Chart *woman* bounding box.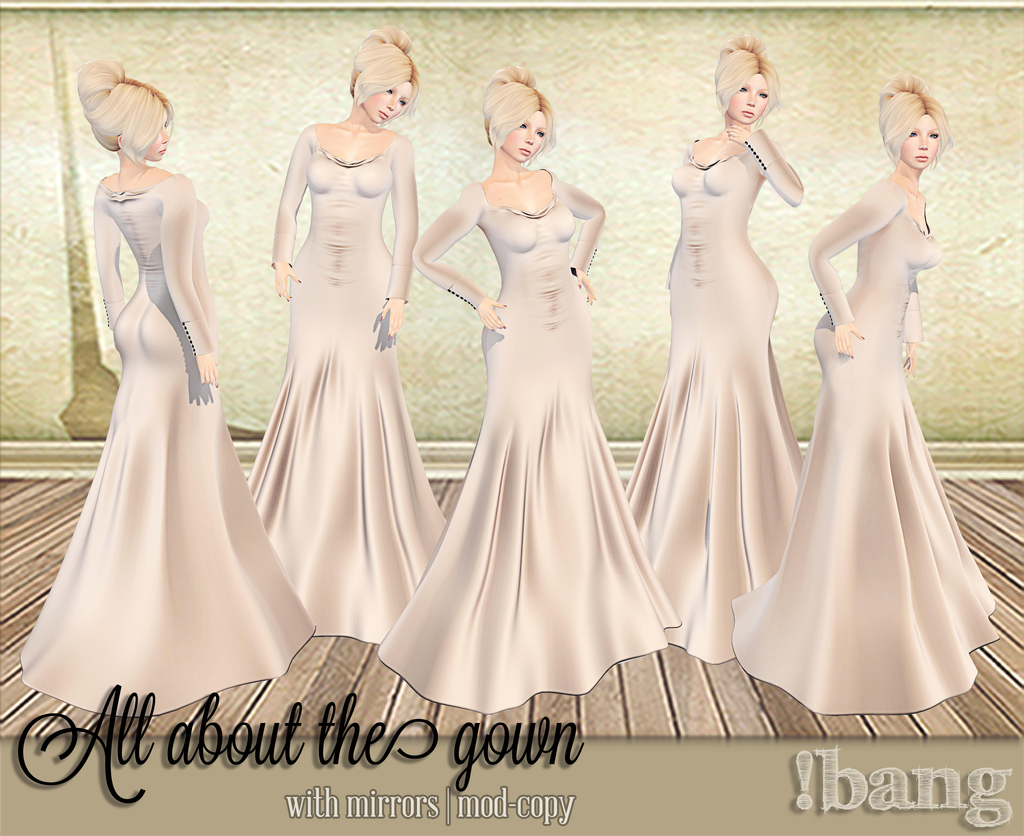
Charted: BBox(250, 24, 447, 641).
